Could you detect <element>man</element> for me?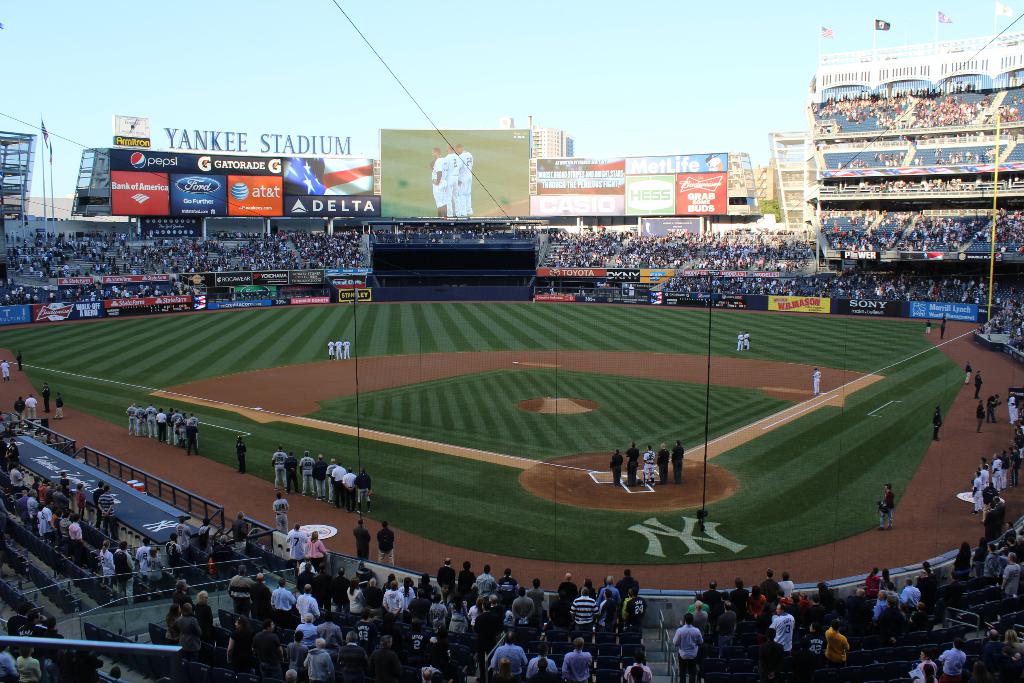
Detection result: x1=247 y1=616 x2=285 y2=669.
